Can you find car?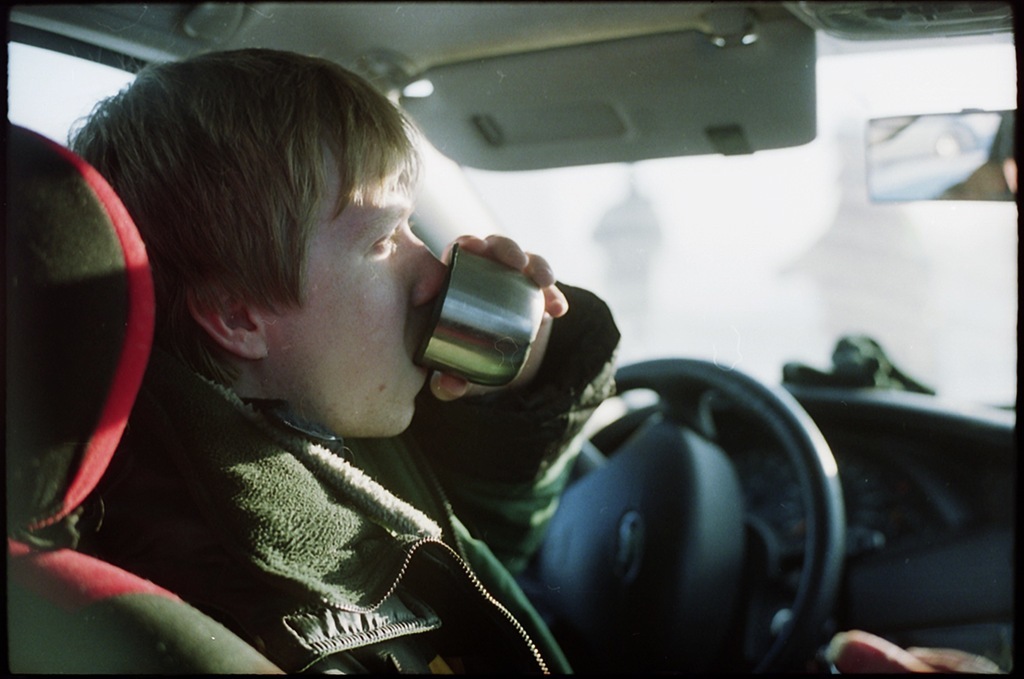
Yes, bounding box: crop(0, 0, 1023, 678).
